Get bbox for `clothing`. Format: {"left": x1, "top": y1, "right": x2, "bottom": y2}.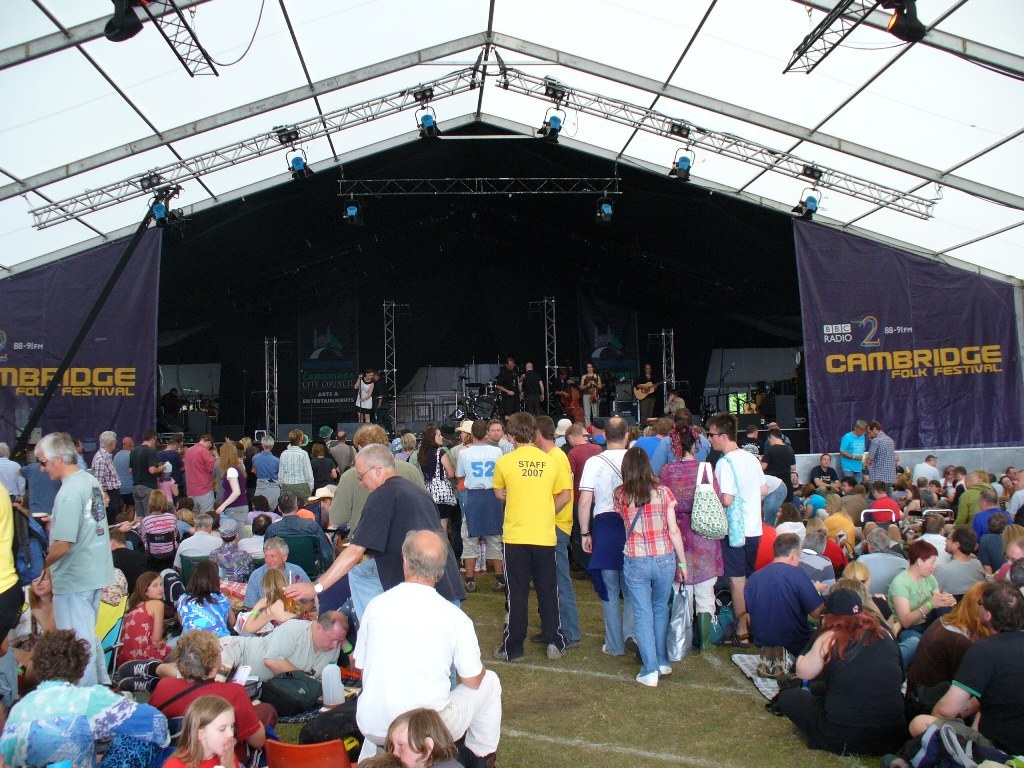
{"left": 582, "top": 375, "right": 600, "bottom": 427}.
